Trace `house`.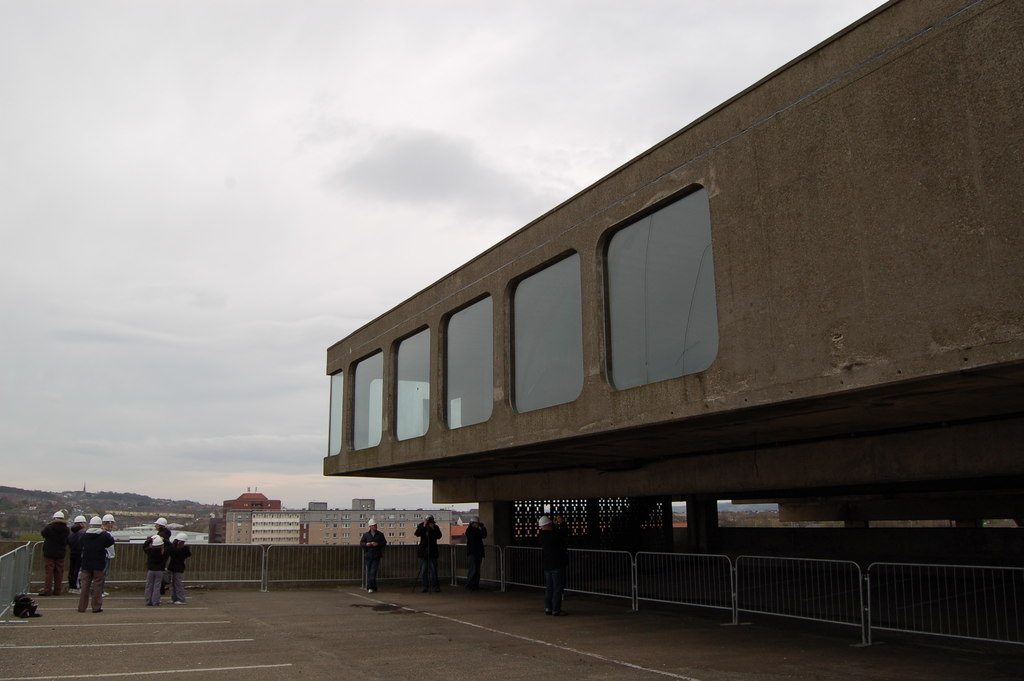
Traced to [214, 509, 300, 550].
